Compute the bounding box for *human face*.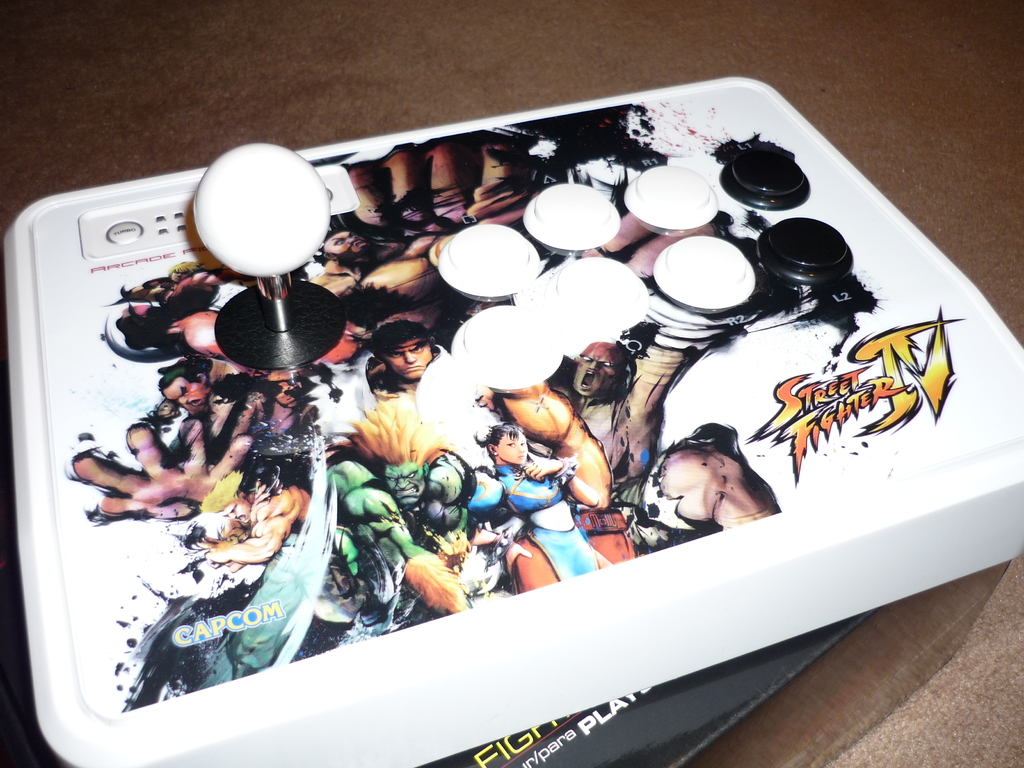
<bbox>387, 463, 427, 505</bbox>.
